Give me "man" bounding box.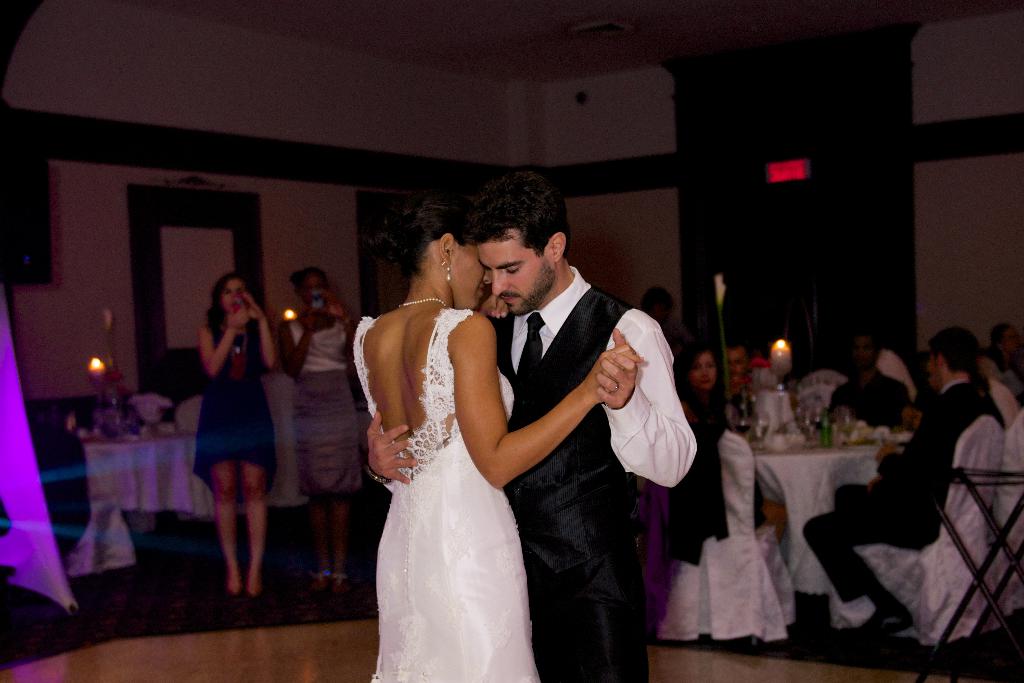
[828,329,925,431].
